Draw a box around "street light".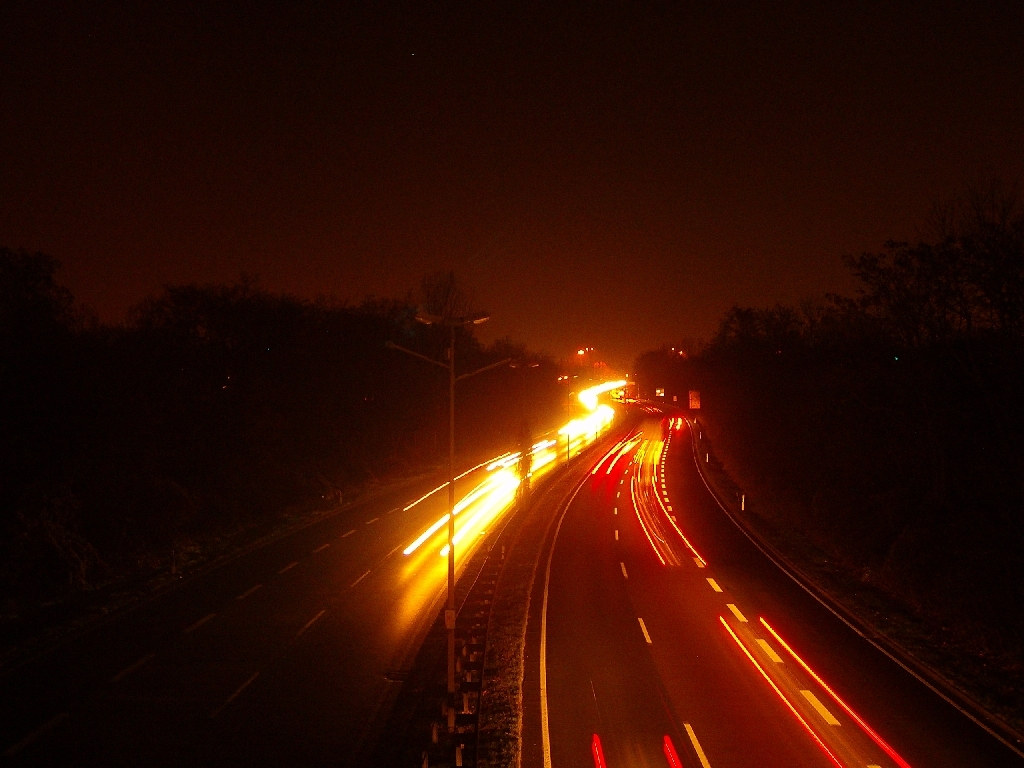
<bbox>587, 376, 609, 441</bbox>.
